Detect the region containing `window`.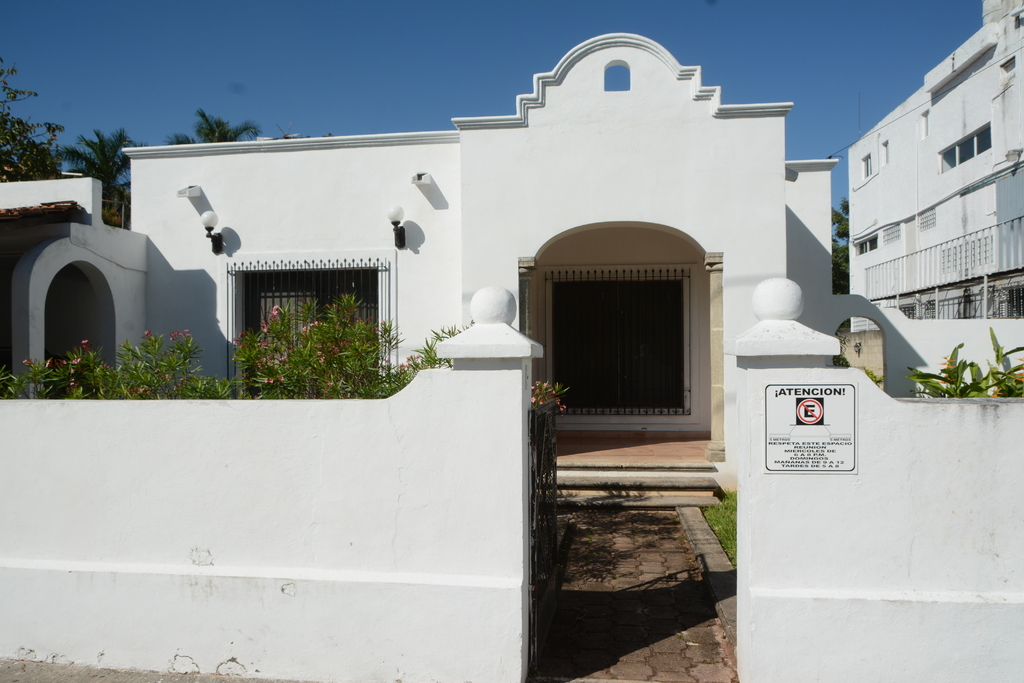
(929, 115, 996, 179).
